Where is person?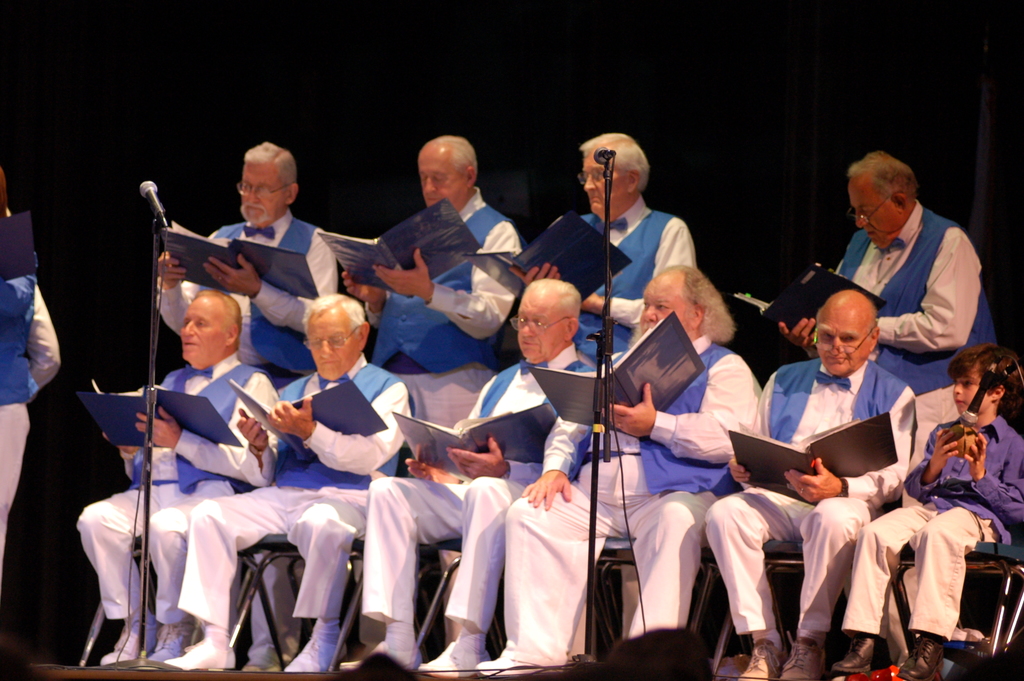
pyautogui.locateOnScreen(338, 277, 607, 680).
